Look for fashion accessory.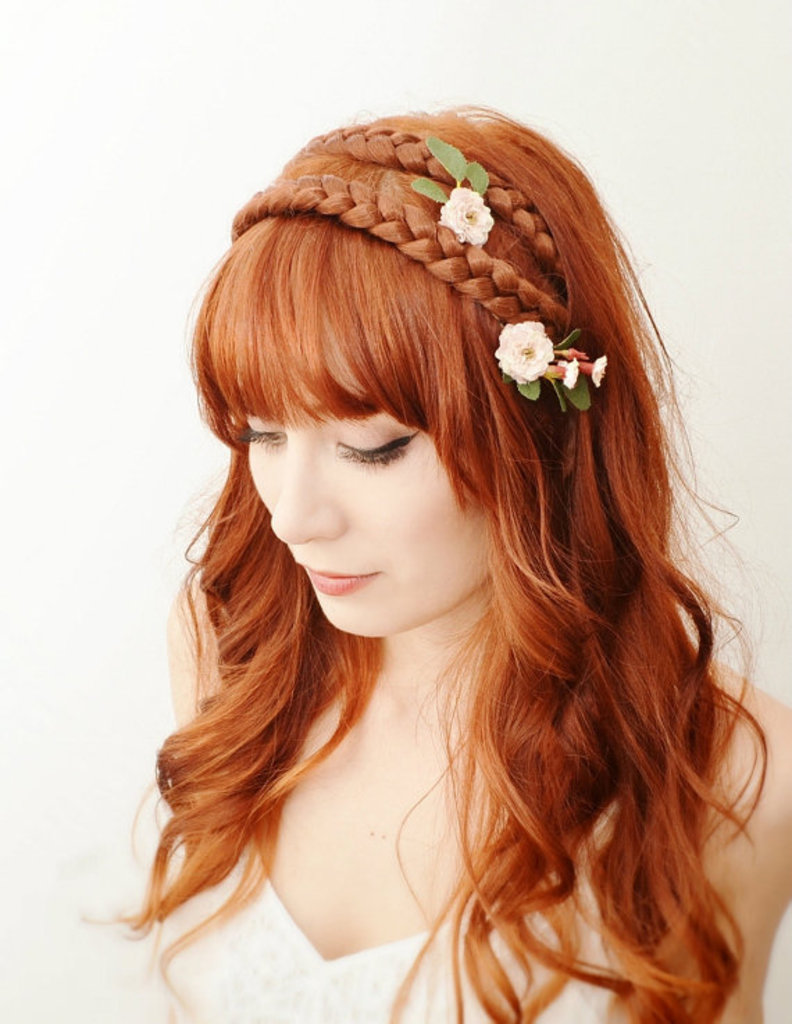
Found: box=[231, 172, 611, 411].
